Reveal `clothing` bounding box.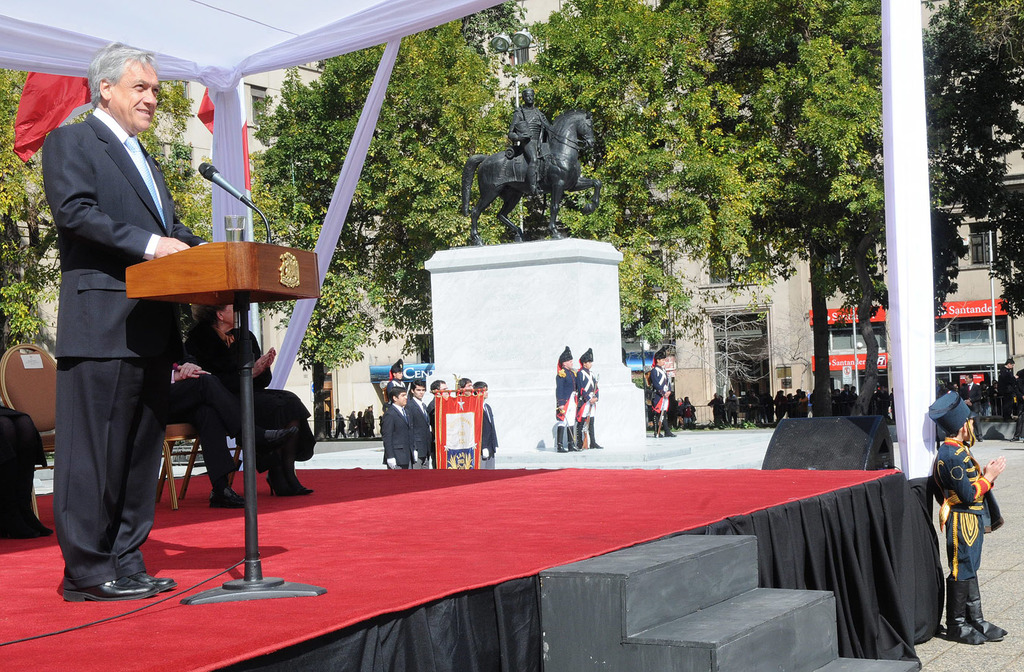
Revealed: left=192, top=327, right=296, bottom=479.
